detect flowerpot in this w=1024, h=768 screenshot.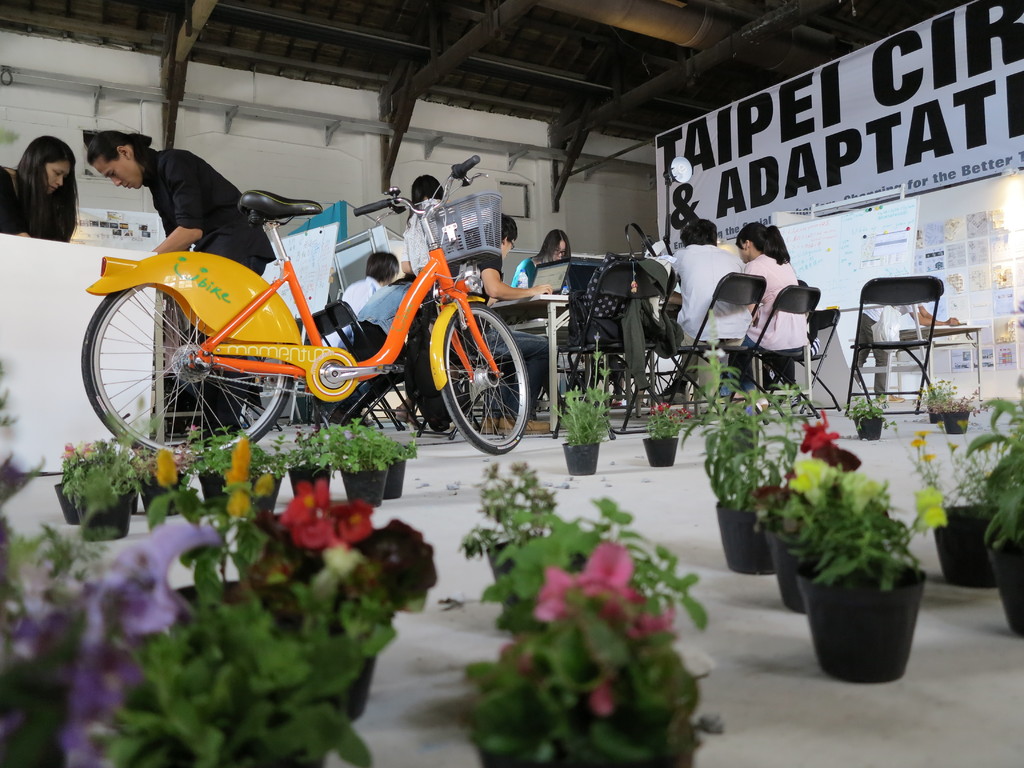
Detection: bbox=[135, 470, 186, 514].
